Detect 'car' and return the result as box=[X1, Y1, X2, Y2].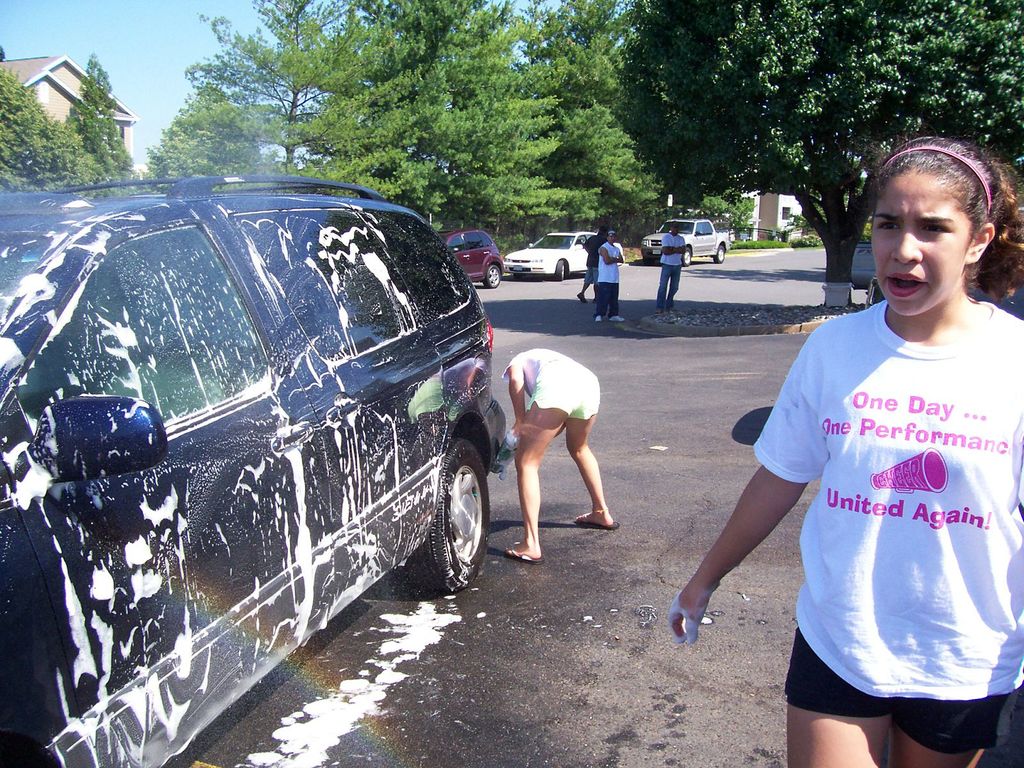
box=[439, 227, 504, 288].
